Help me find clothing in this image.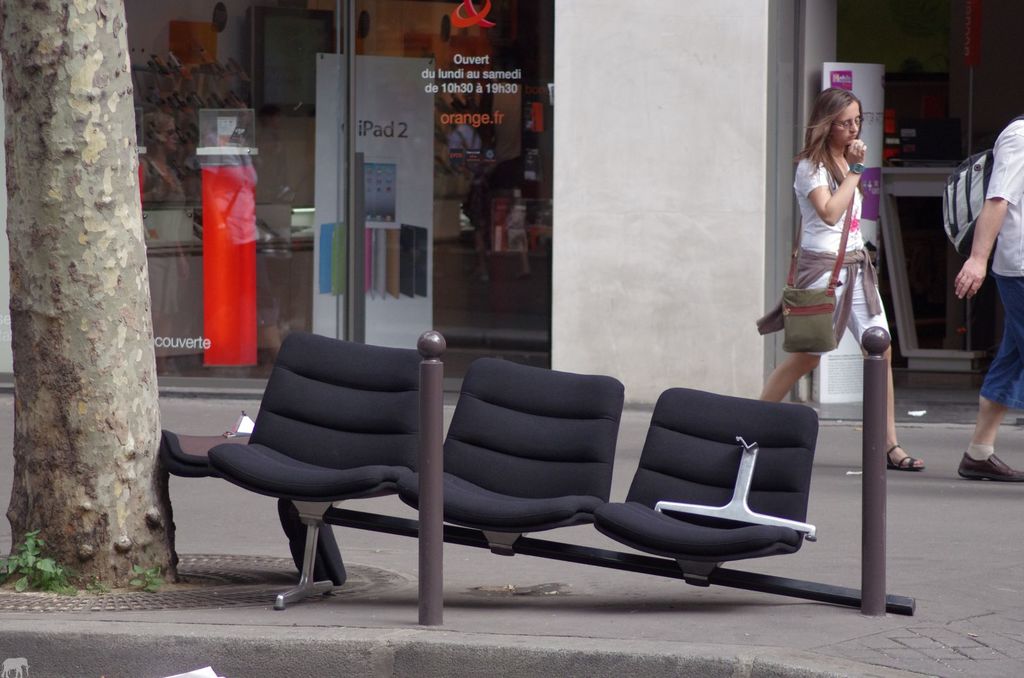
Found it: [left=980, top=111, right=1023, bottom=417].
